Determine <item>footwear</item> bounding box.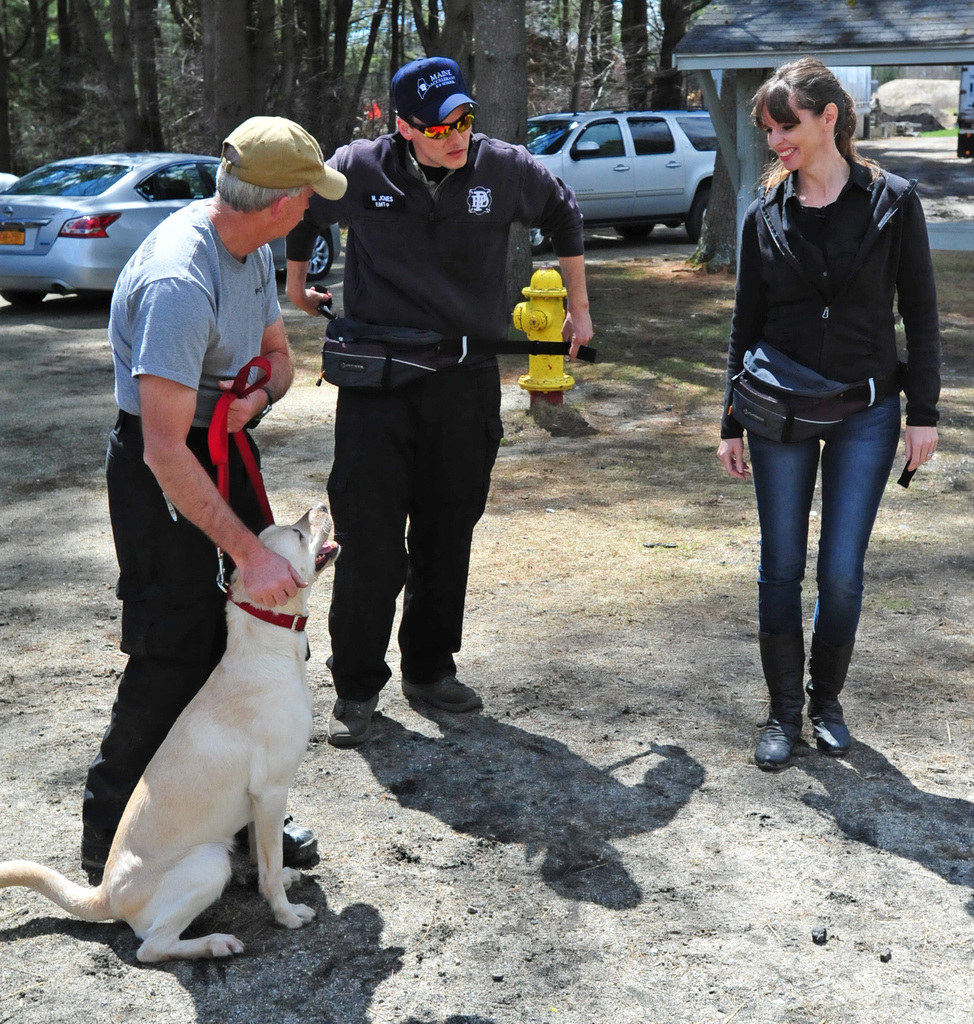
Determined: <bbox>239, 803, 323, 863</bbox>.
